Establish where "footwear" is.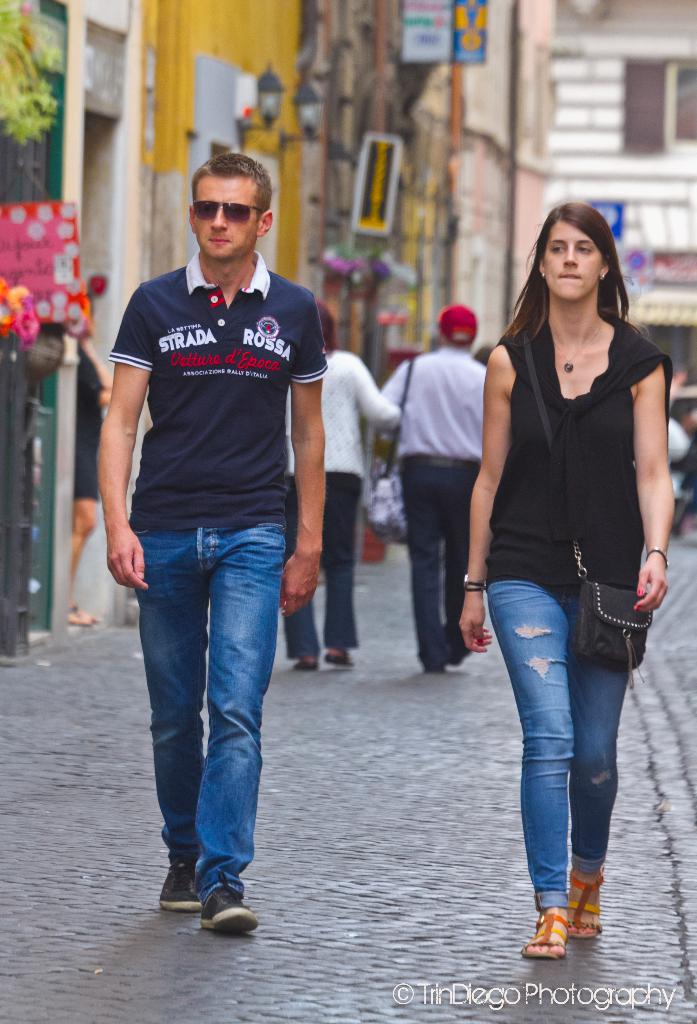
Established at bbox=[296, 660, 316, 672].
